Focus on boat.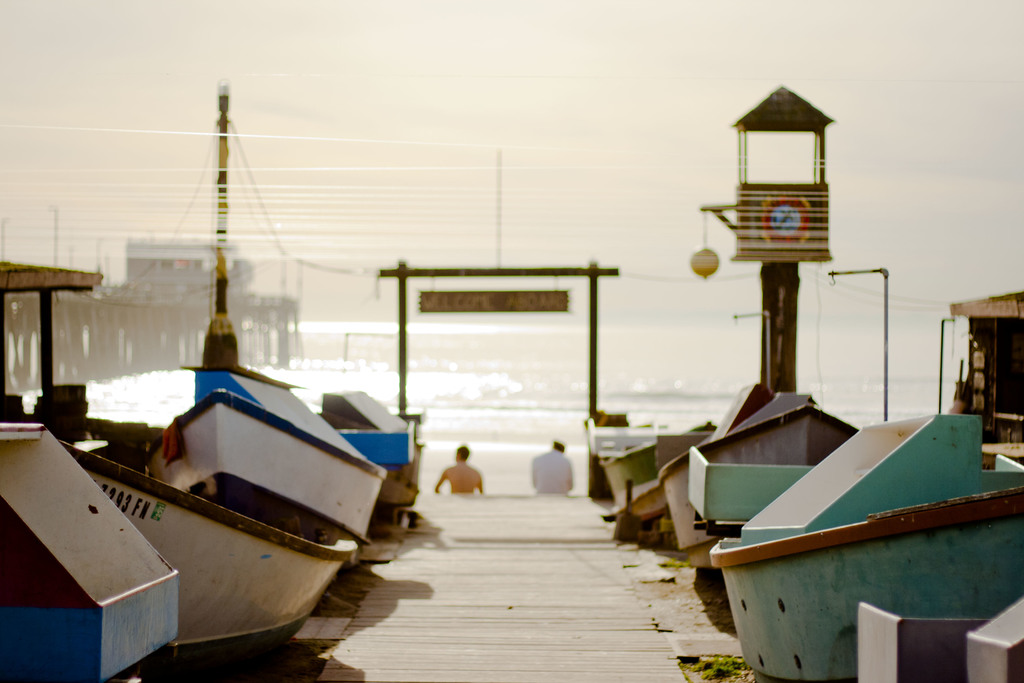
Focused at (47,429,359,641).
